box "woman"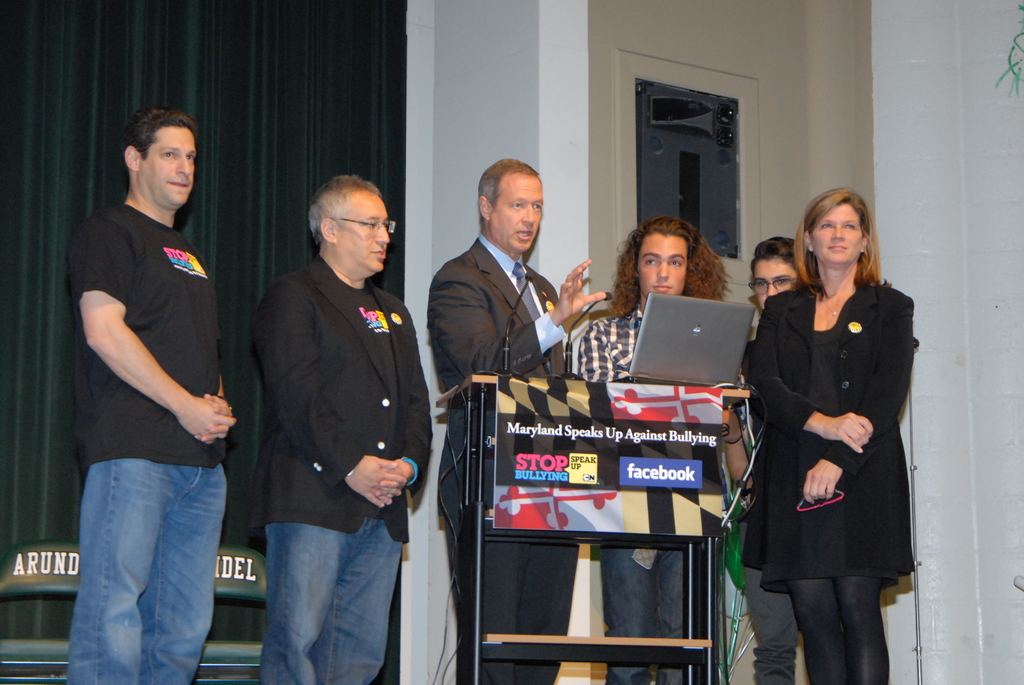
[735,235,813,684]
